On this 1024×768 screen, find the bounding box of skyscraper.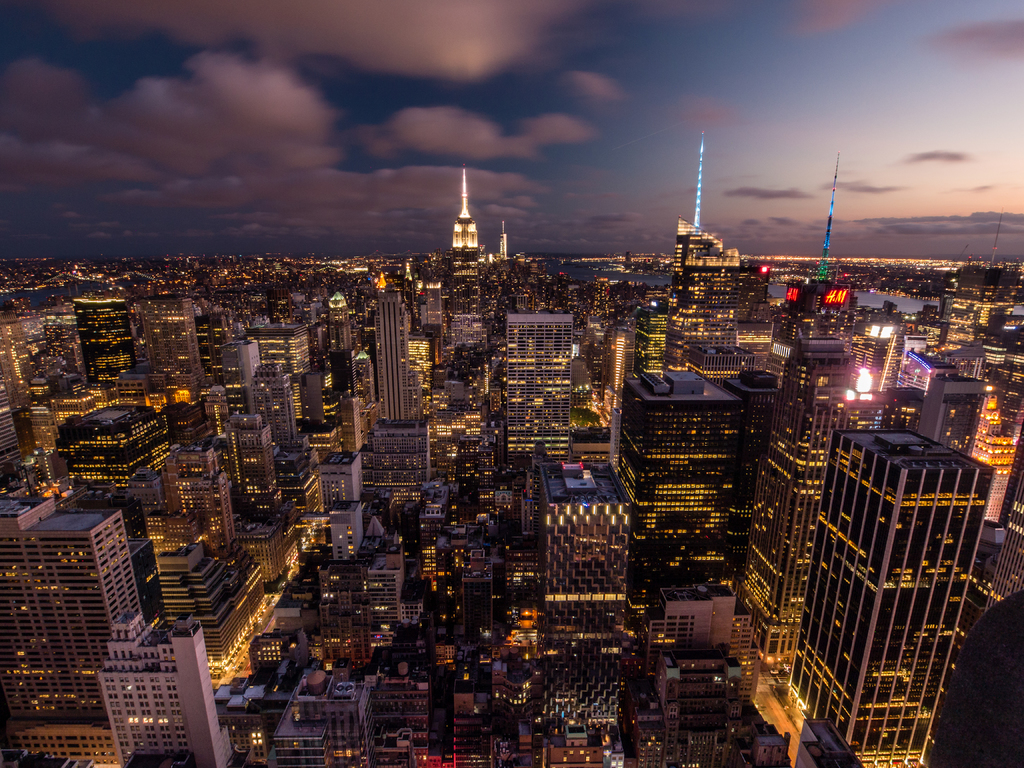
Bounding box: 95,615,230,764.
